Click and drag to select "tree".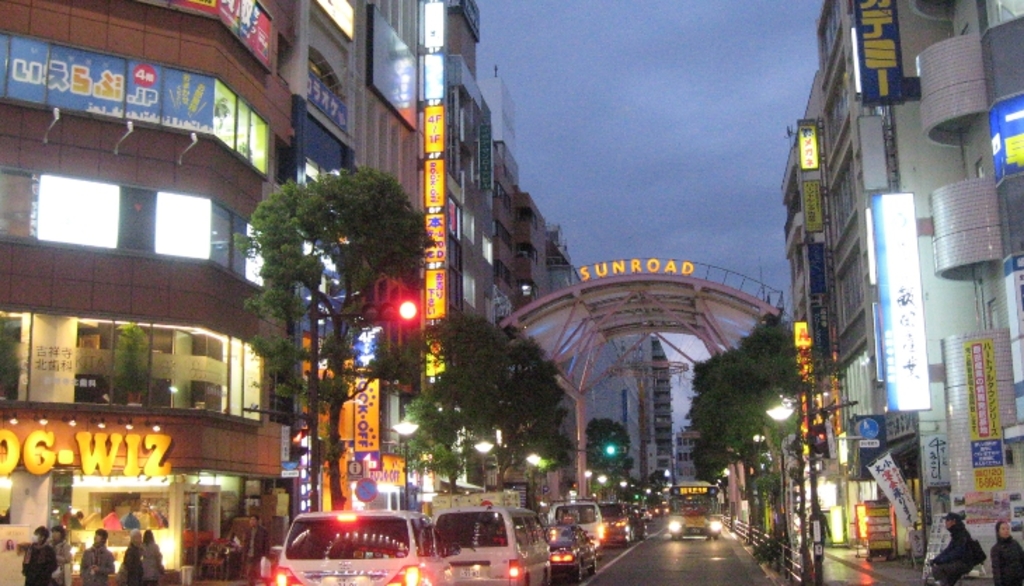
Selection: l=495, t=320, r=577, b=517.
